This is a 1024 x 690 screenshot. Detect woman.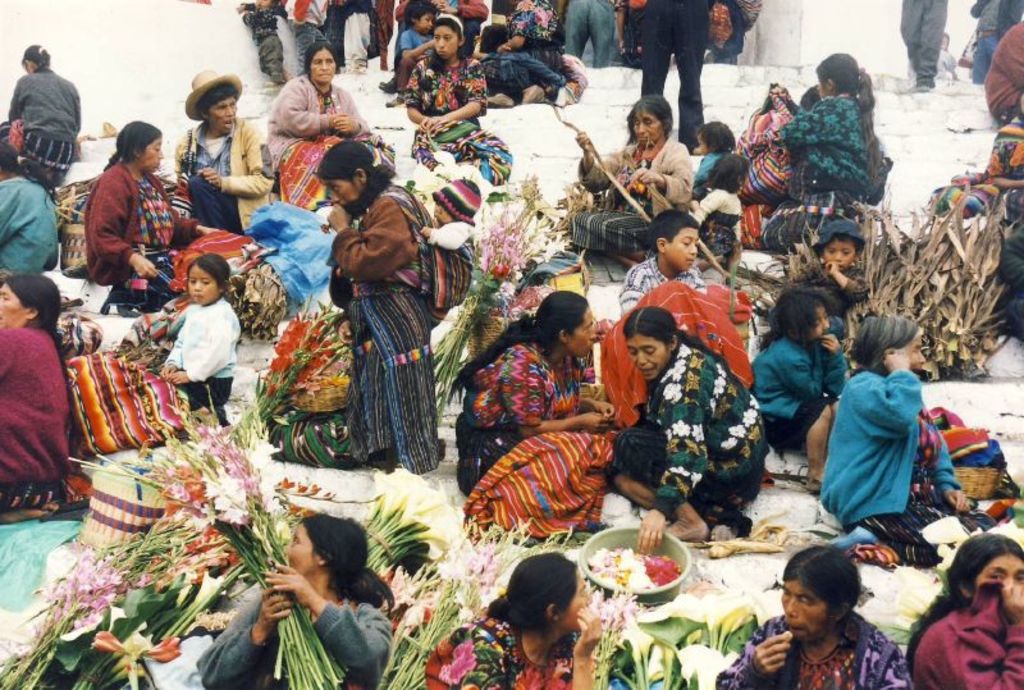
3/45/111/197.
